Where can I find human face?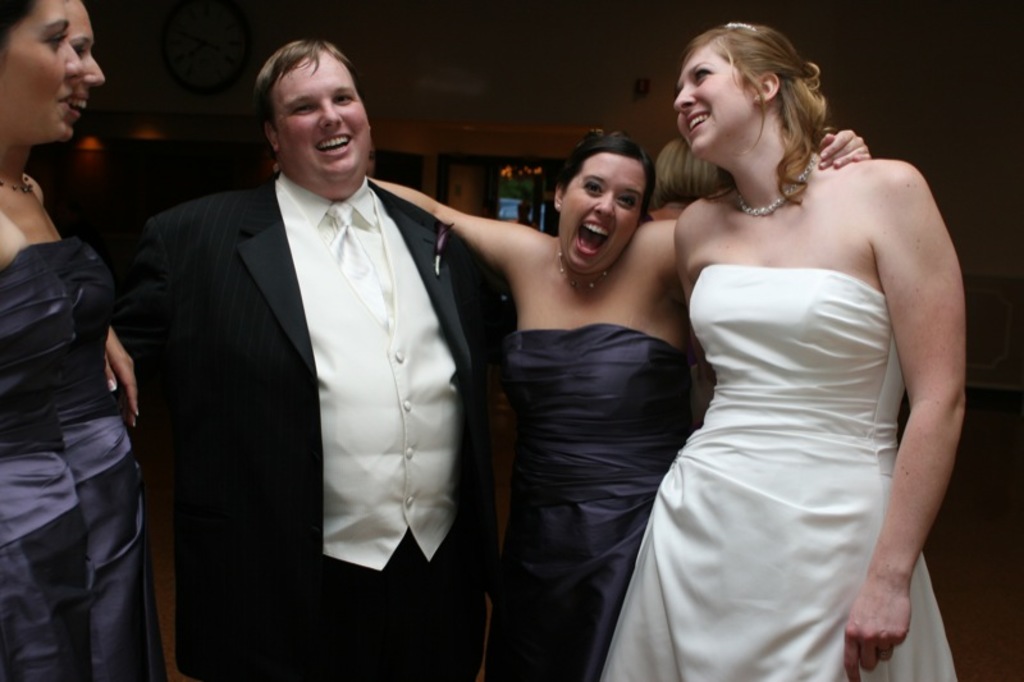
You can find it at <bbox>672, 27, 758, 154</bbox>.
